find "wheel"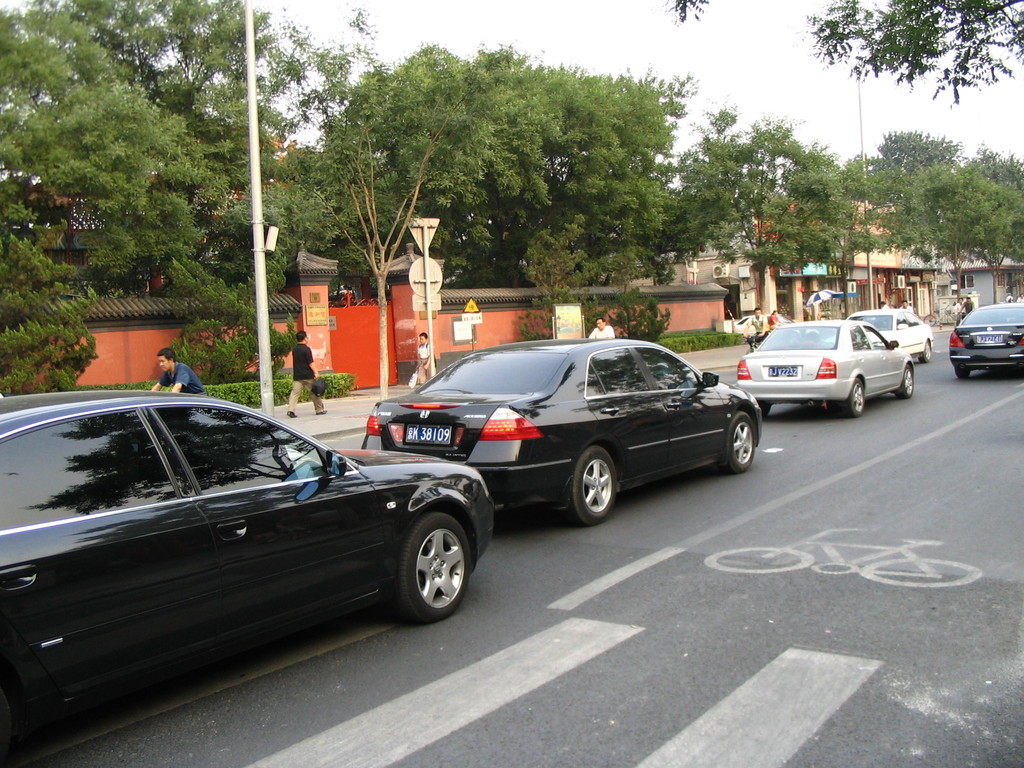
left=723, top=415, right=756, bottom=475
